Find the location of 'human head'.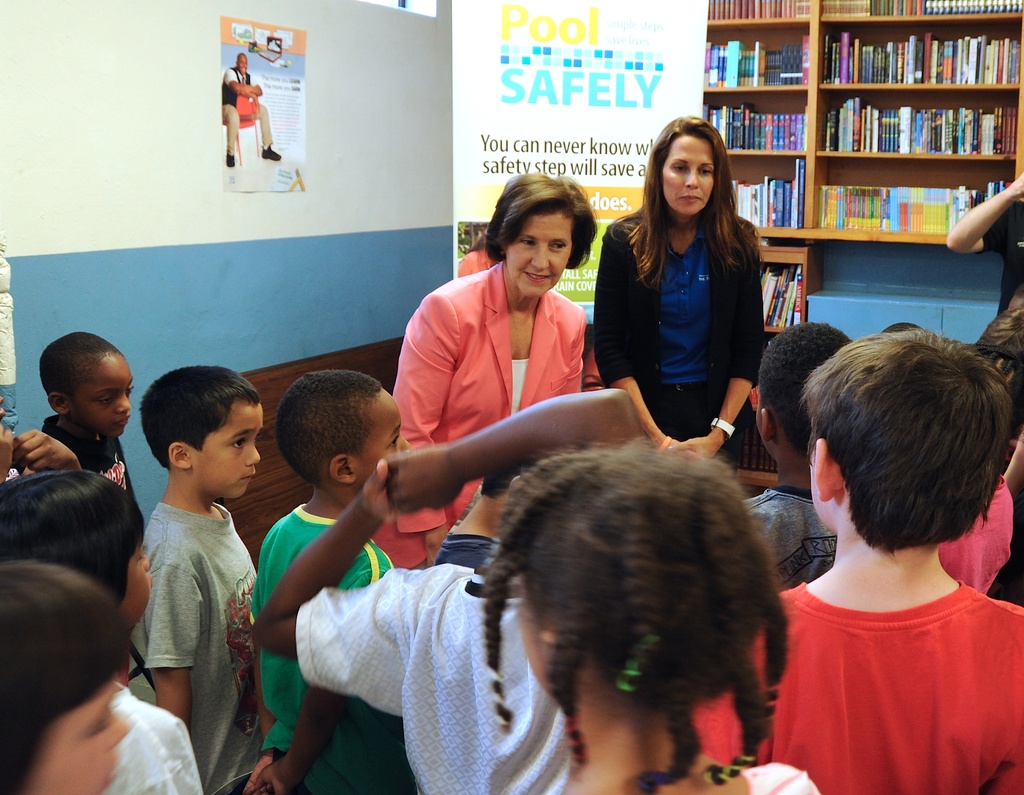
Location: bbox(232, 51, 249, 78).
